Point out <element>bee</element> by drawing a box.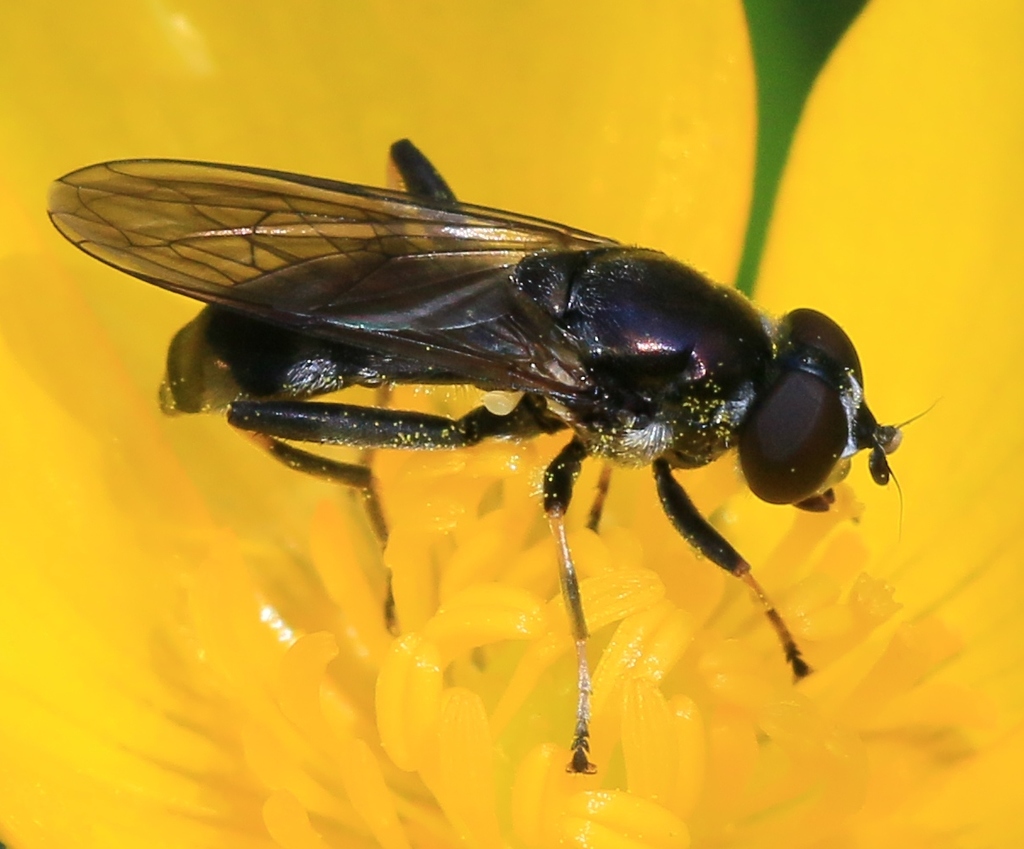
{"left": 37, "top": 136, "right": 935, "bottom": 733}.
